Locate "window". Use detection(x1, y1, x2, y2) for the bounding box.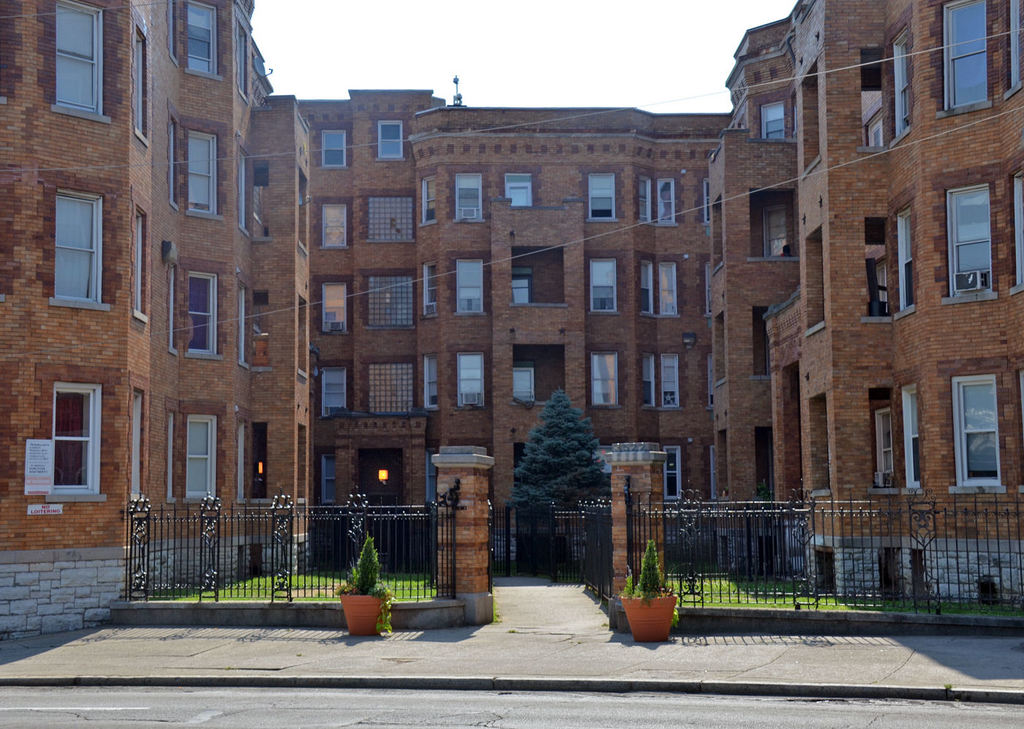
detection(590, 355, 618, 407).
